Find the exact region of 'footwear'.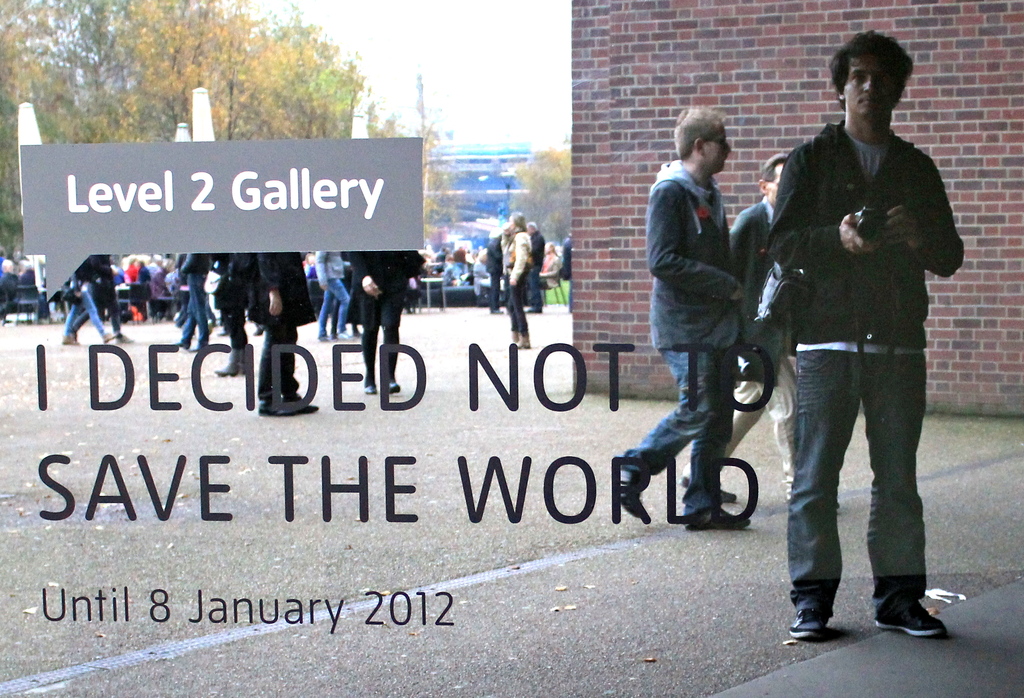
Exact region: left=259, top=399, right=280, bottom=418.
